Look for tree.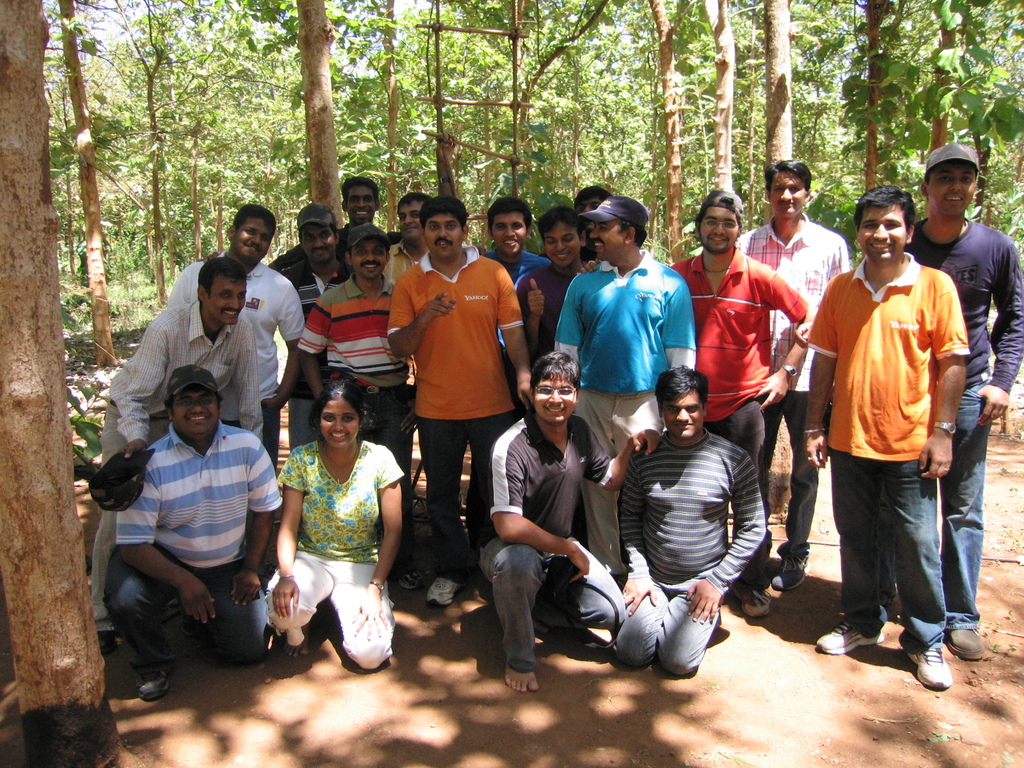
Found: 0, 1, 1023, 767.
